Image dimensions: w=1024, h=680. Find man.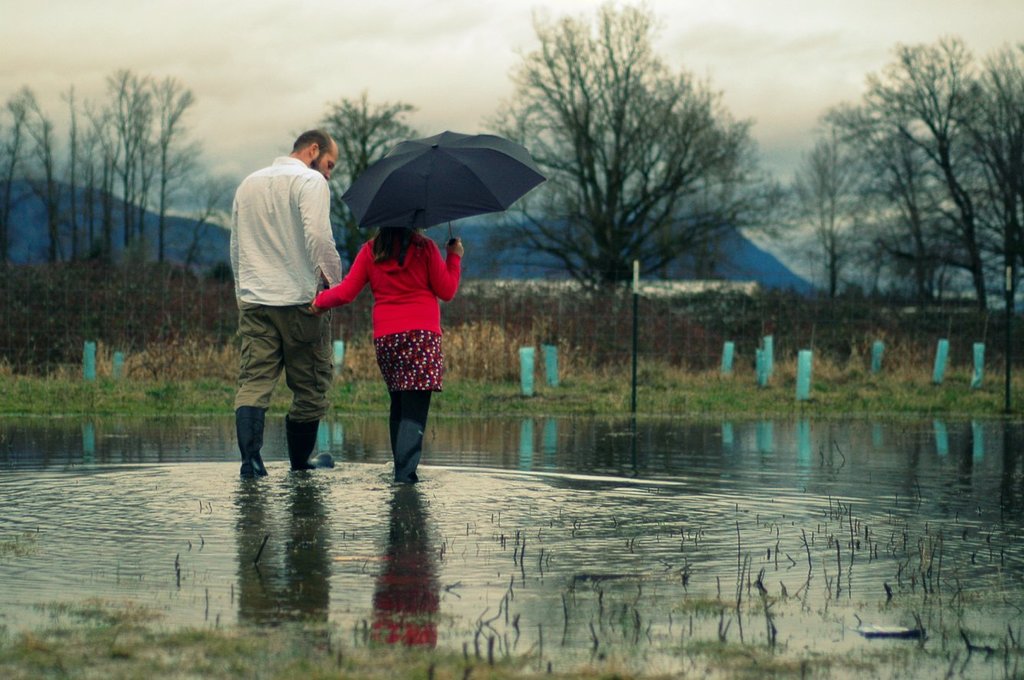
(220,108,352,502).
